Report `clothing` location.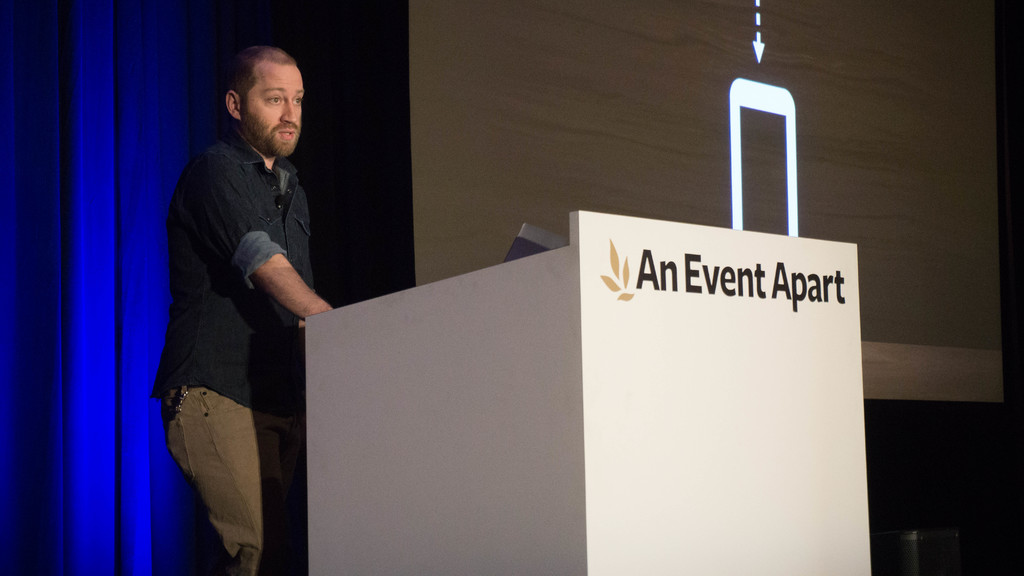
Report: x1=157 y1=72 x2=337 y2=511.
